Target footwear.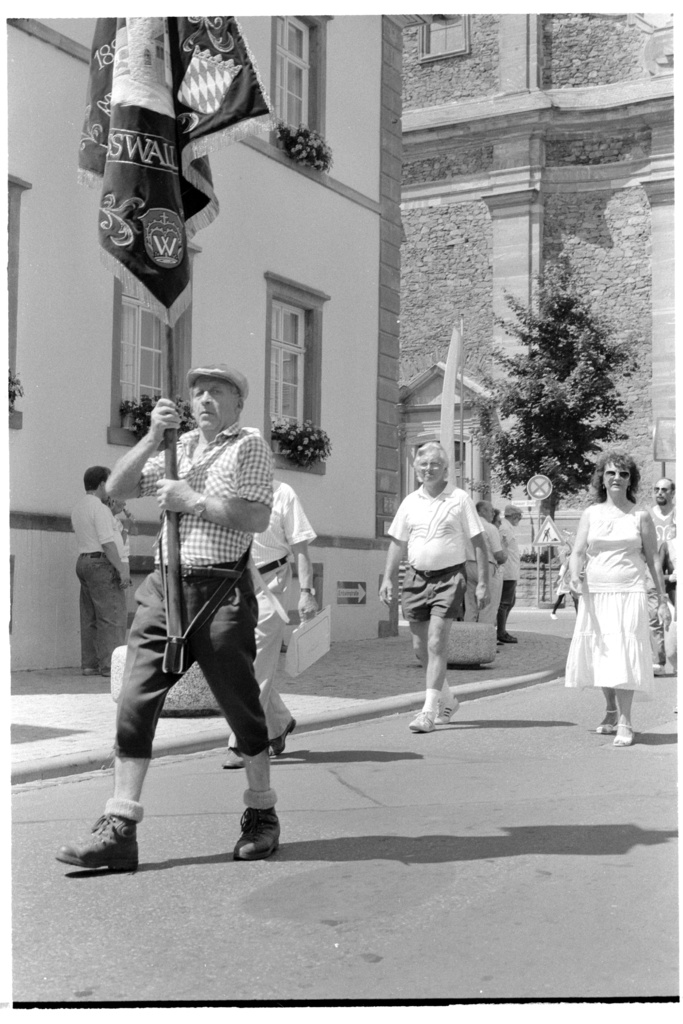
Target region: locate(223, 799, 281, 869).
